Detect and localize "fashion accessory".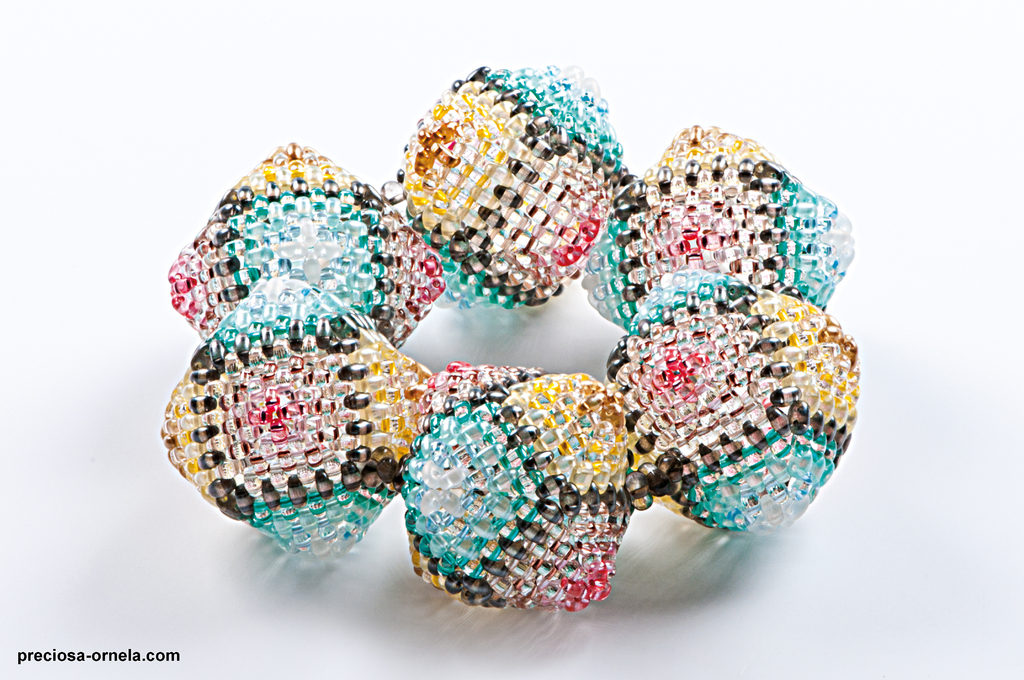
Localized at {"left": 163, "top": 64, "right": 857, "bottom": 611}.
